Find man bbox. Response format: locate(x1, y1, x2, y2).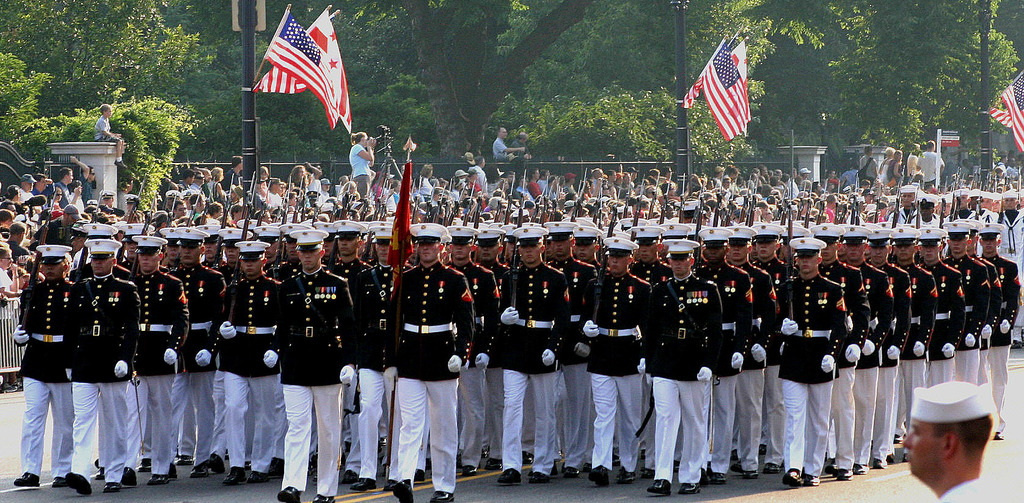
locate(118, 176, 134, 211).
